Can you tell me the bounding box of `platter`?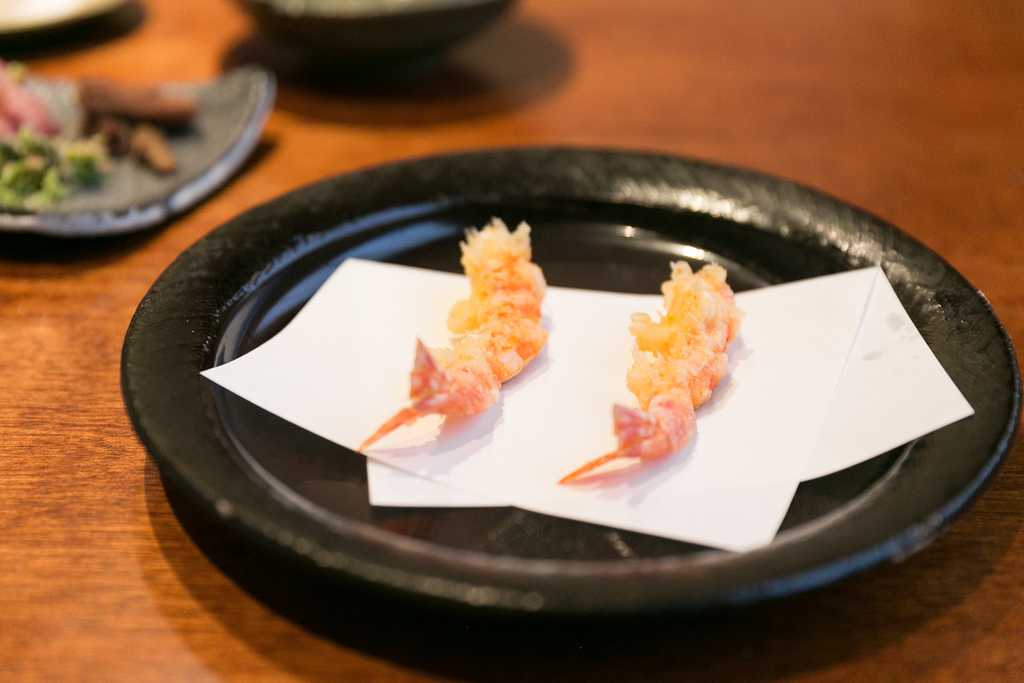
119:145:1020:672.
